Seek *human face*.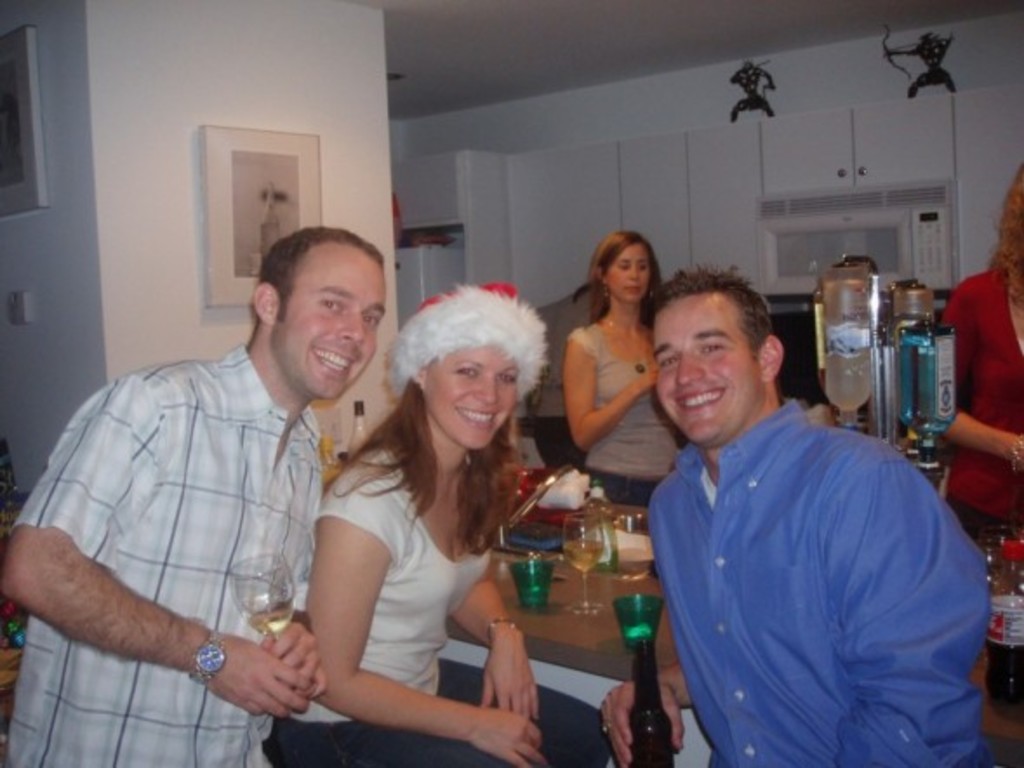
[612,243,652,302].
